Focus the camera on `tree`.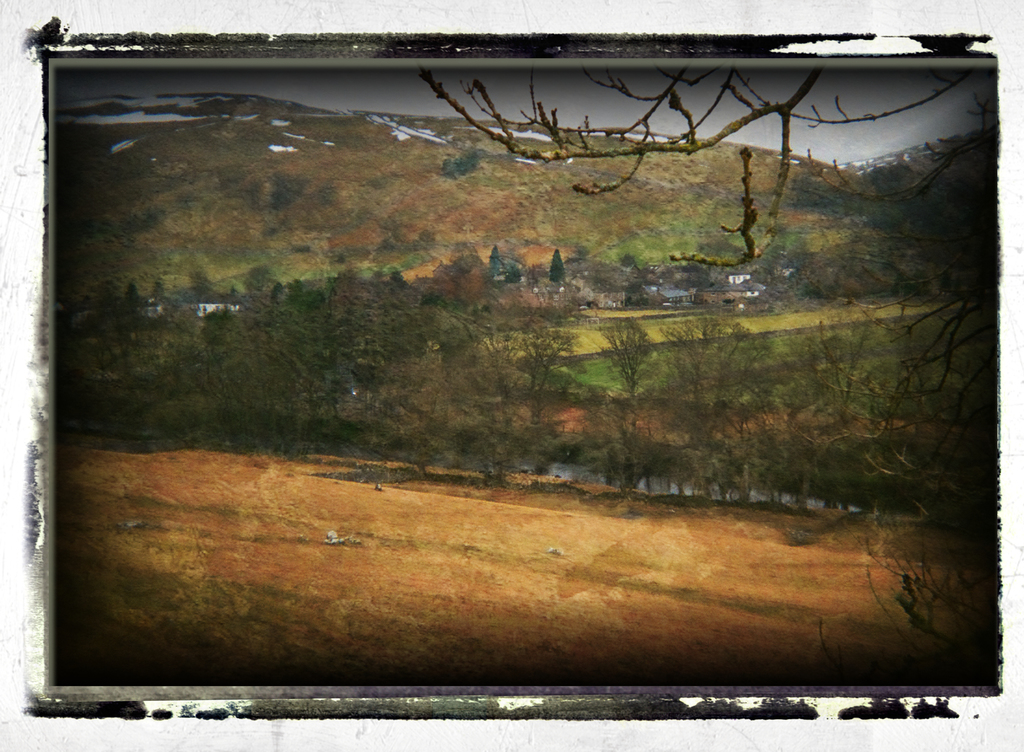
Focus region: (492, 317, 586, 423).
